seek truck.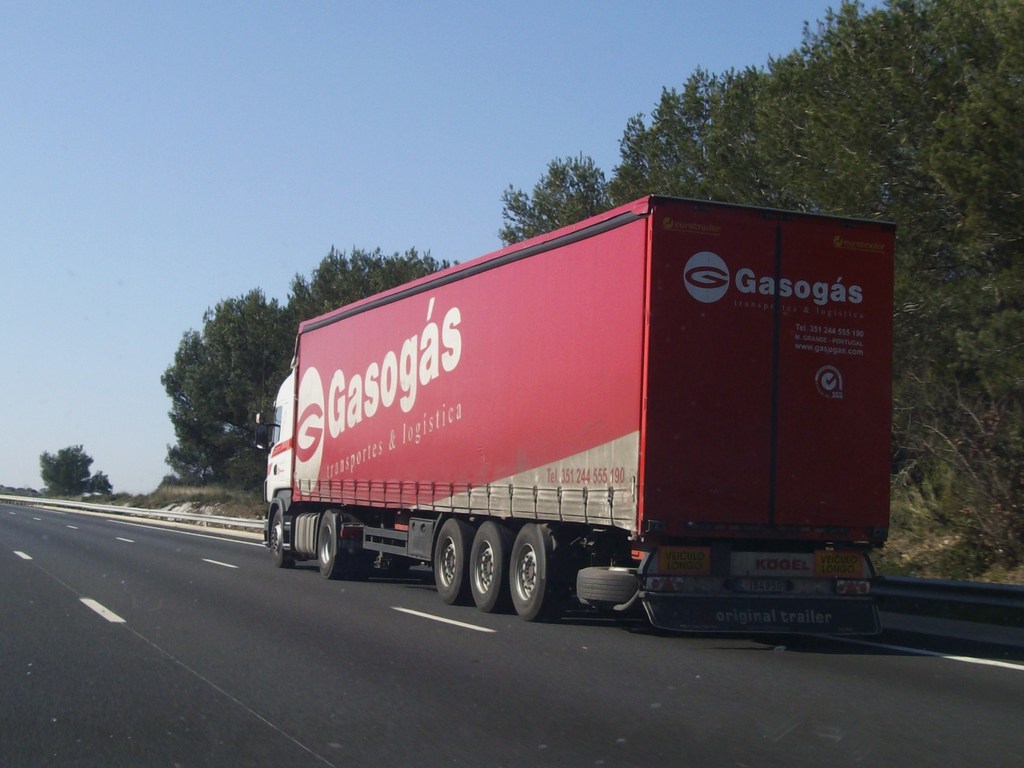
x1=241, y1=230, x2=829, y2=612.
